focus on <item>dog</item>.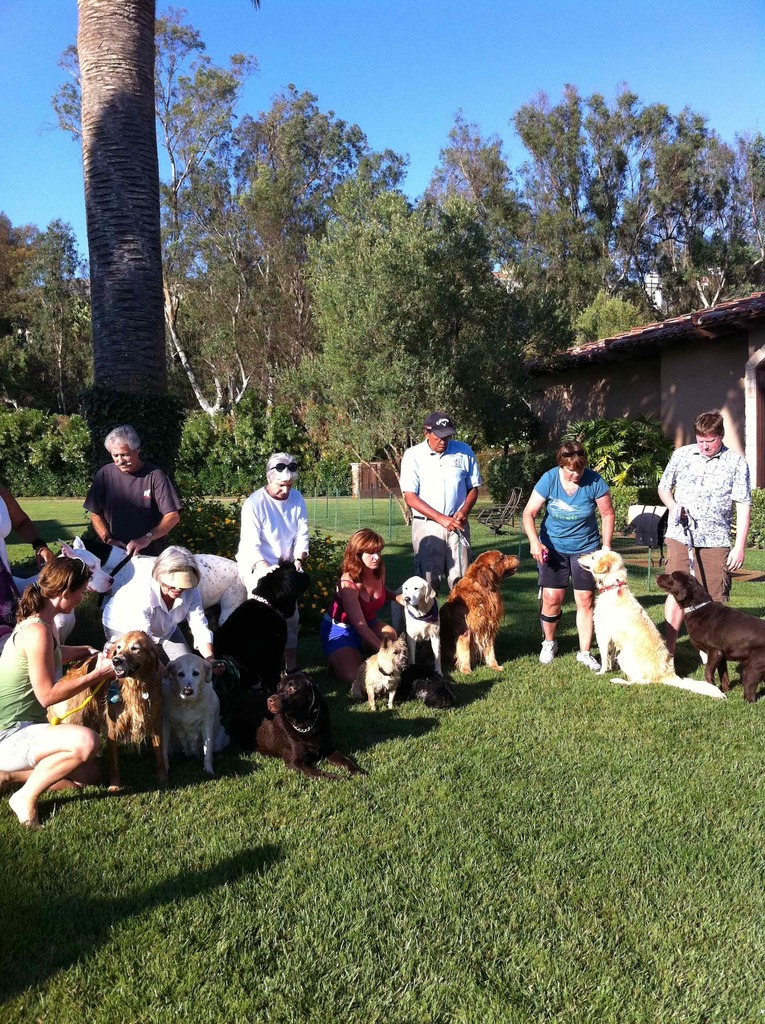
Focused at bbox=(396, 575, 459, 675).
